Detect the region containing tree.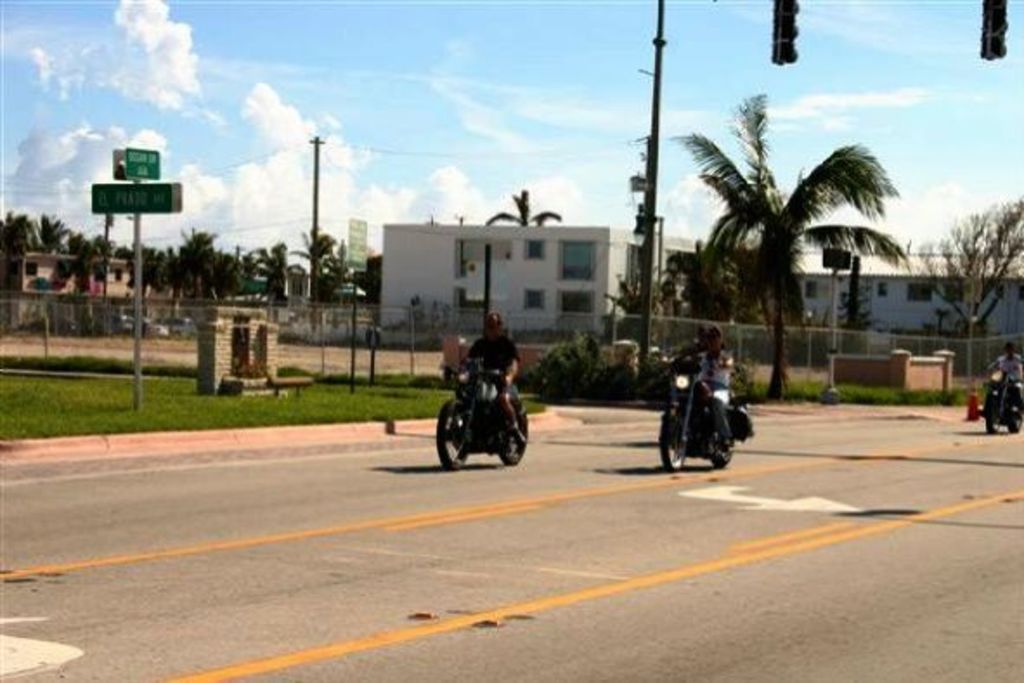
box(910, 198, 1022, 343).
